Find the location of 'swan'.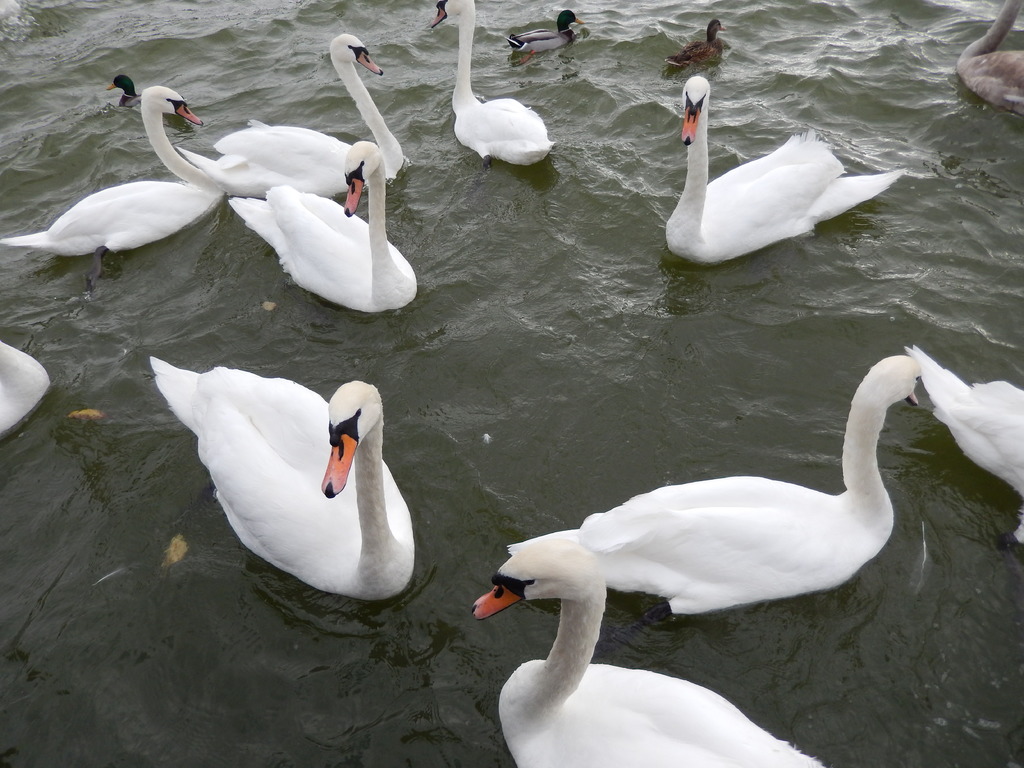
Location: l=472, t=532, r=826, b=767.
